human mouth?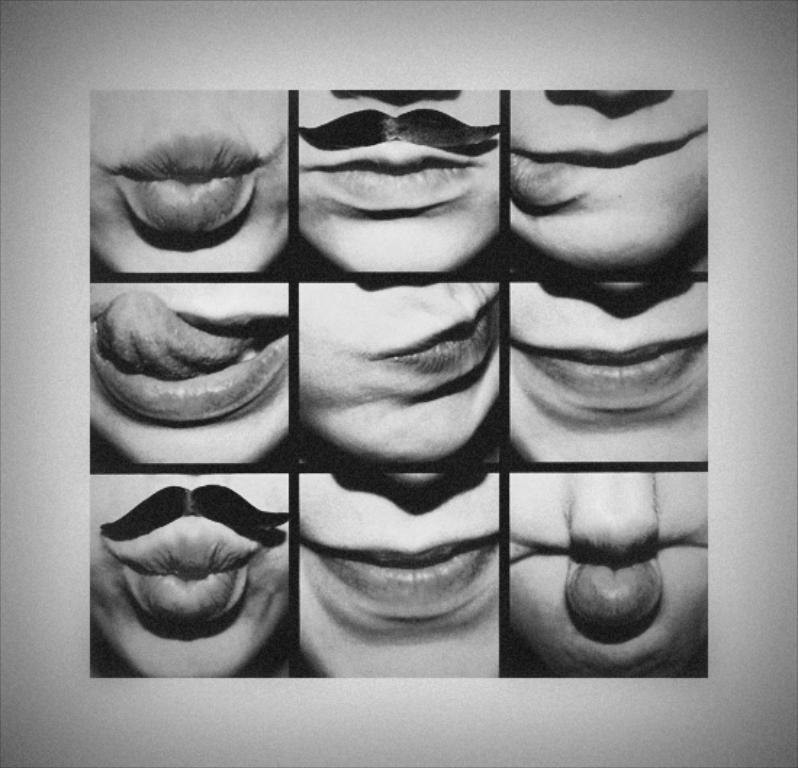
bbox=[106, 128, 268, 241]
